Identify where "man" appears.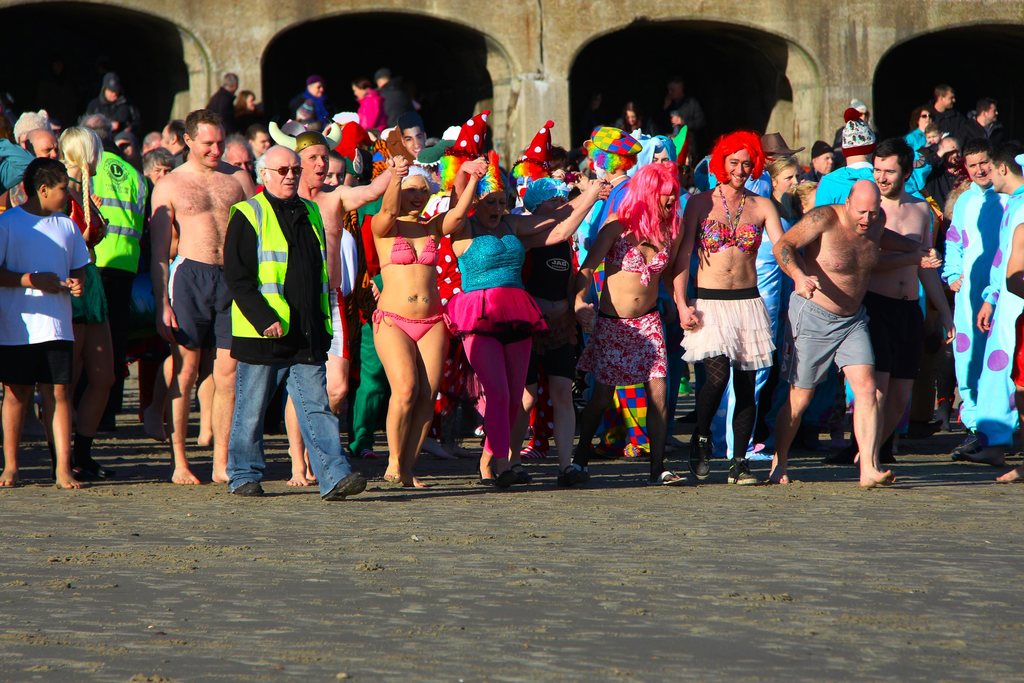
Appears at <box>856,129,958,468</box>.
